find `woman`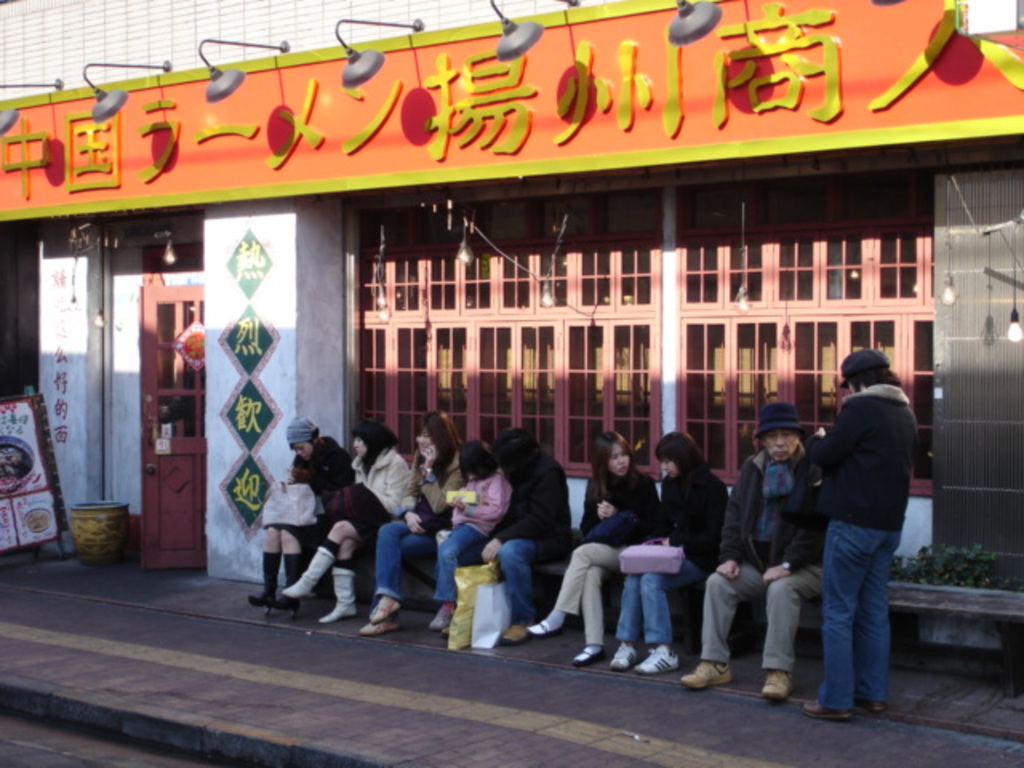
bbox=[526, 427, 661, 672]
